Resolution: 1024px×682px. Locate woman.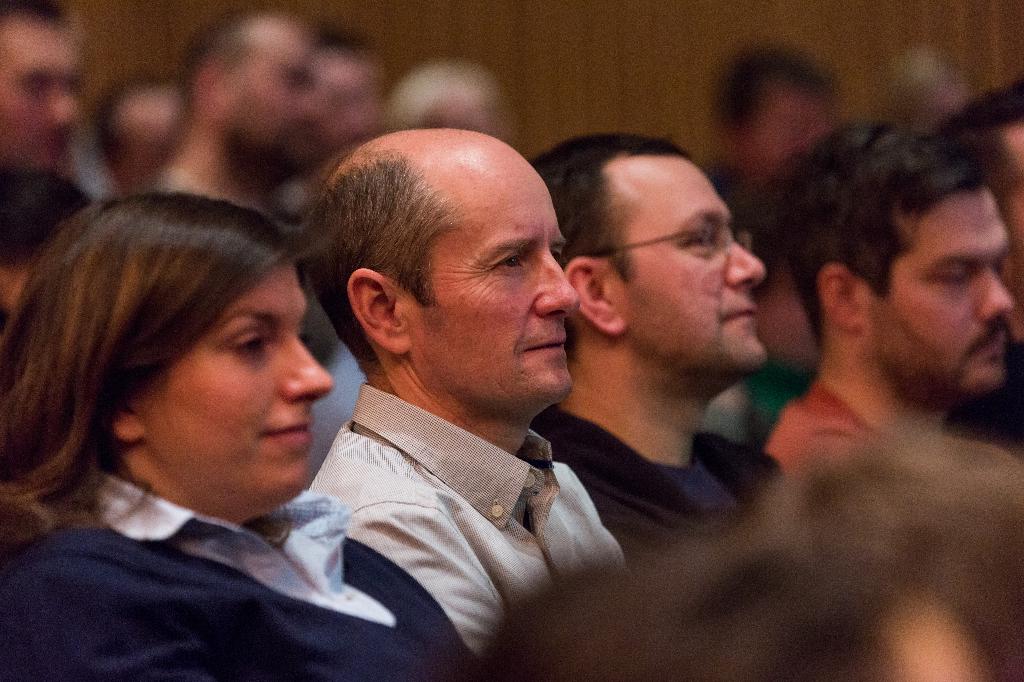
bbox=[0, 180, 414, 662].
